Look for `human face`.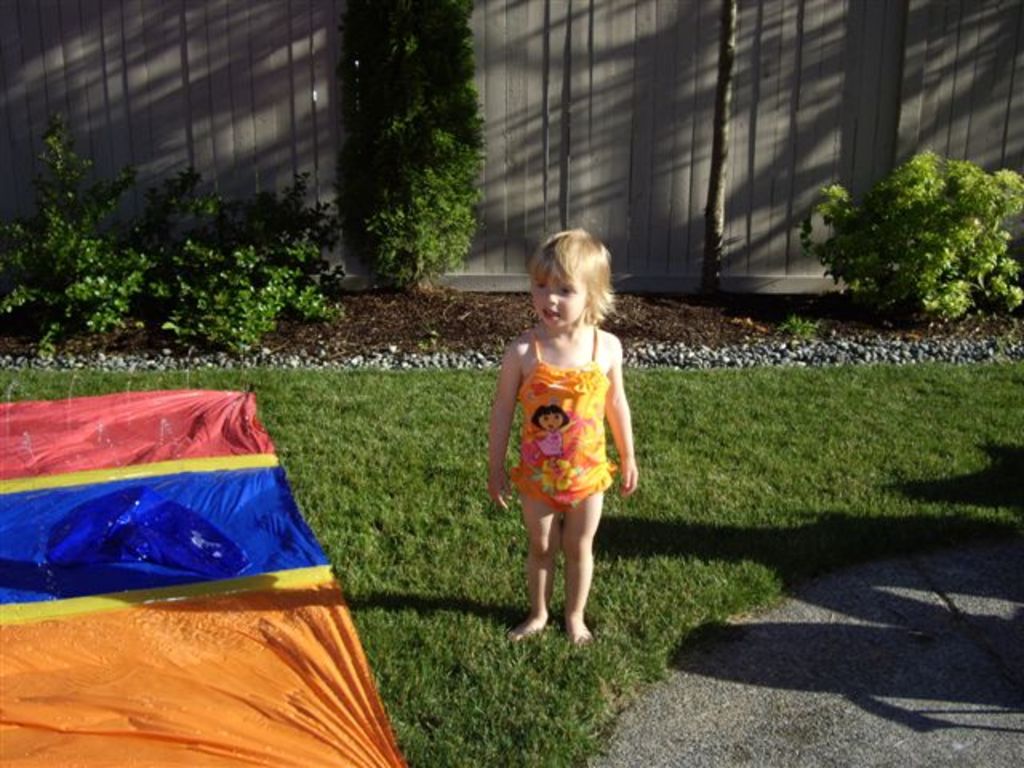
Found: bbox=(531, 264, 584, 331).
